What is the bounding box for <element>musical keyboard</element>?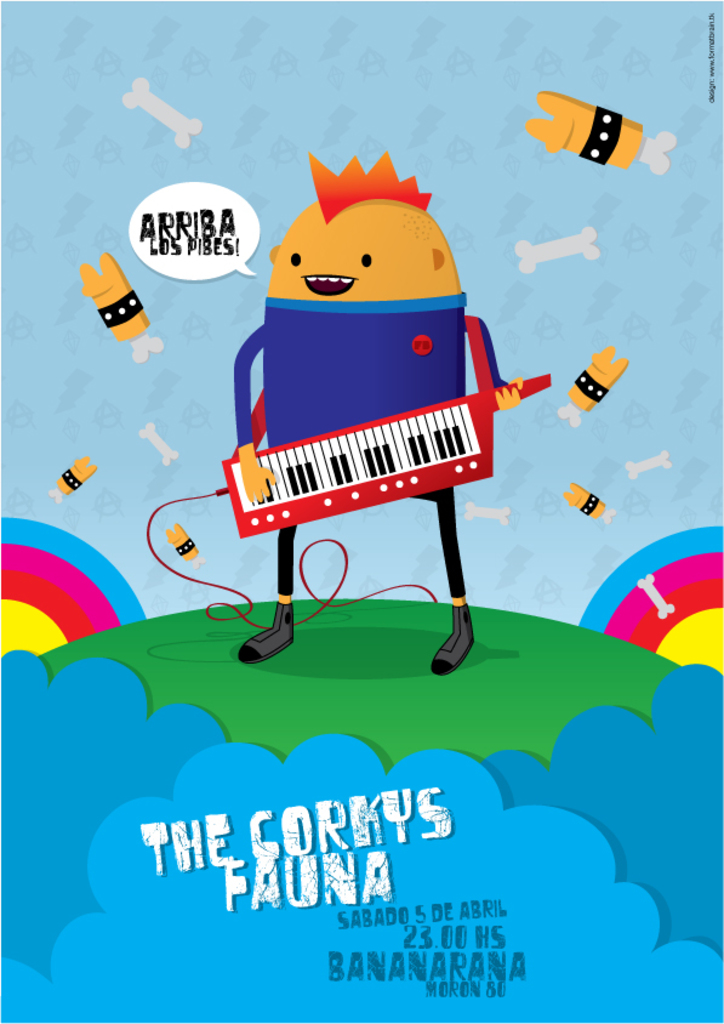
left=198, top=360, right=523, bottom=522.
